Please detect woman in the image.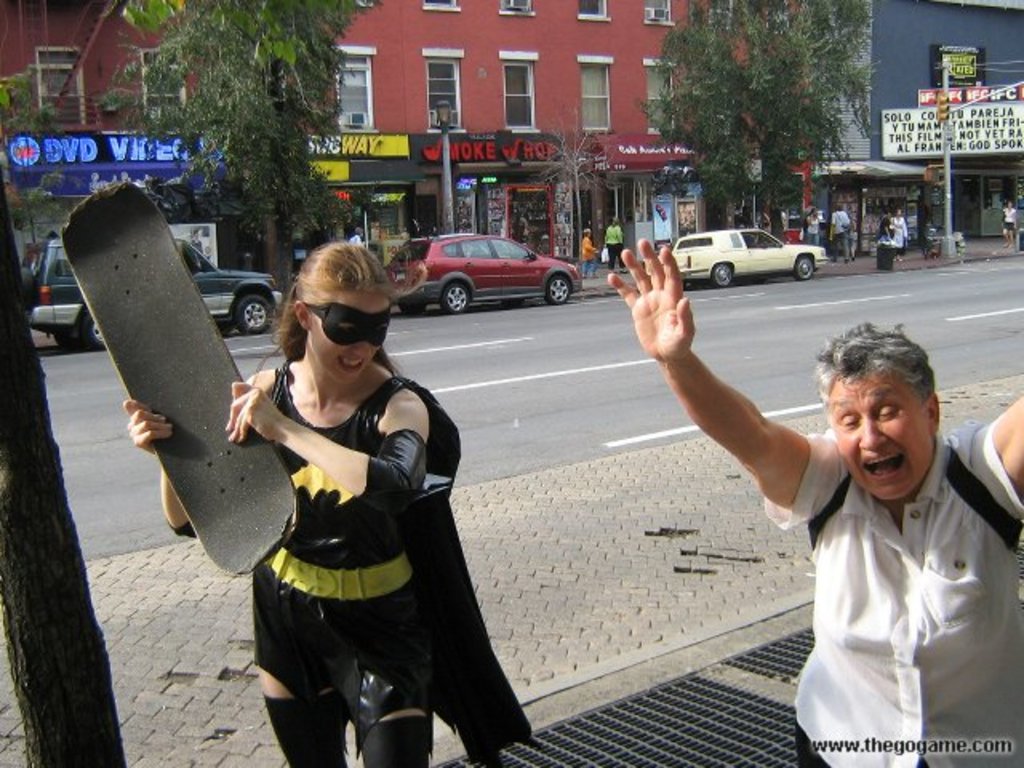
579/227/600/280.
